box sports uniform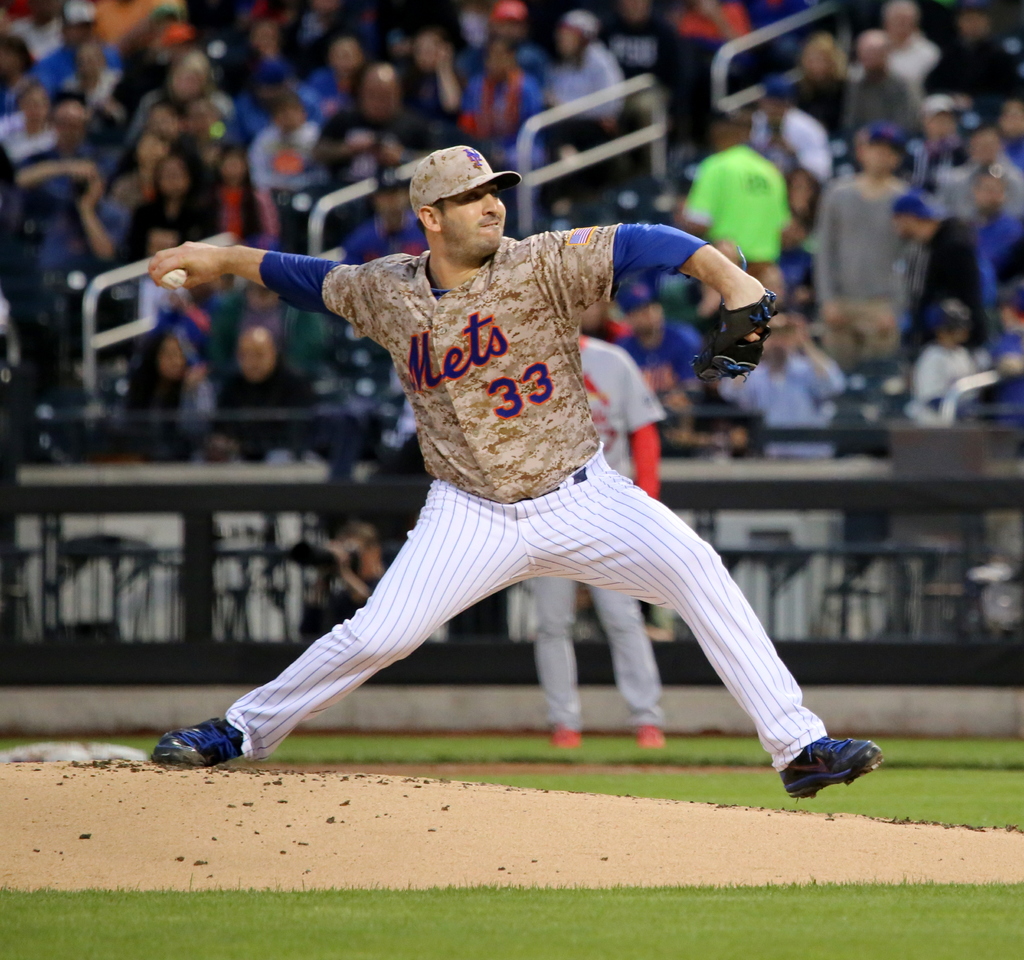
{"left": 613, "top": 277, "right": 714, "bottom": 389}
